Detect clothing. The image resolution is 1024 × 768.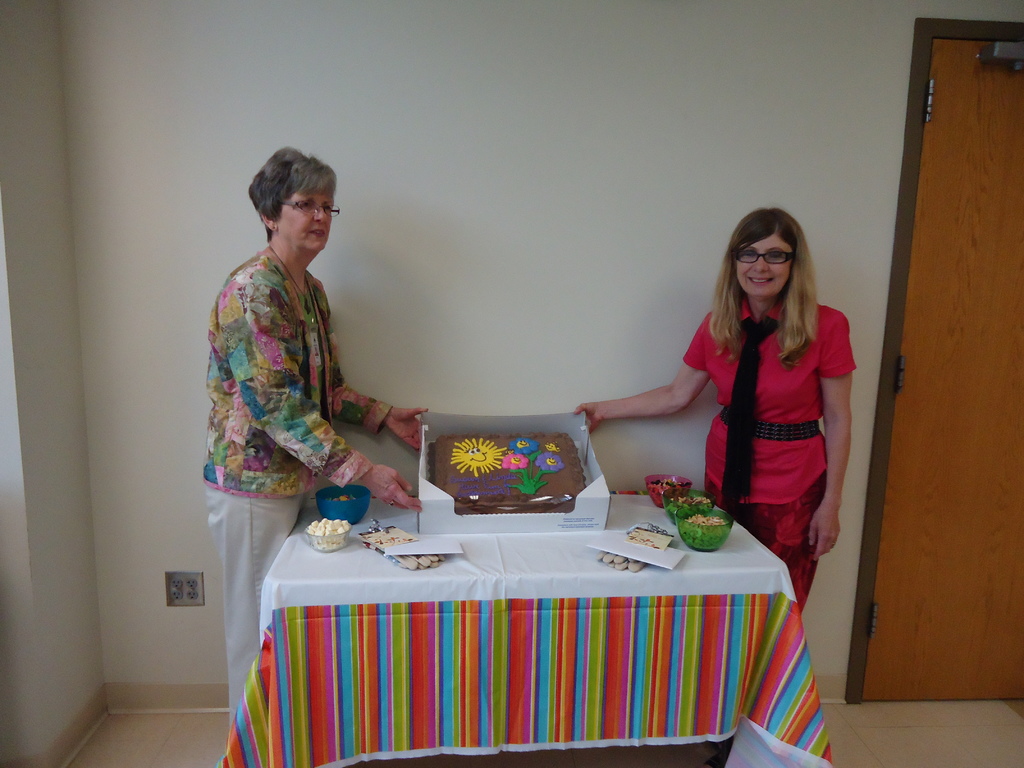
left=193, top=236, right=404, bottom=735.
